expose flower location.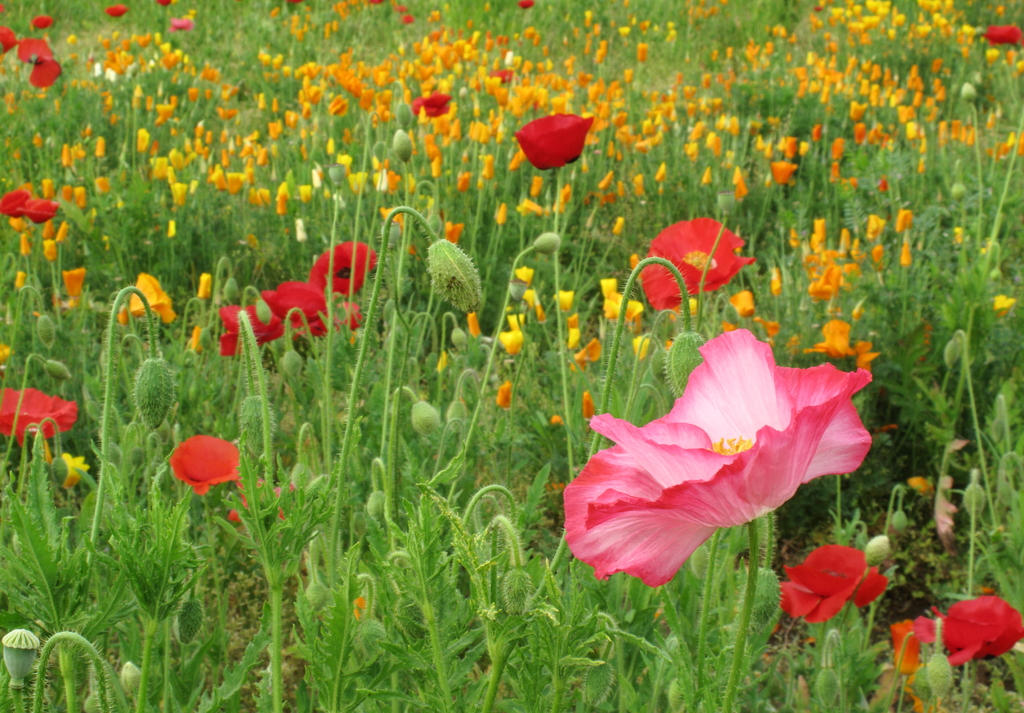
Exposed at bbox=(889, 621, 927, 677).
